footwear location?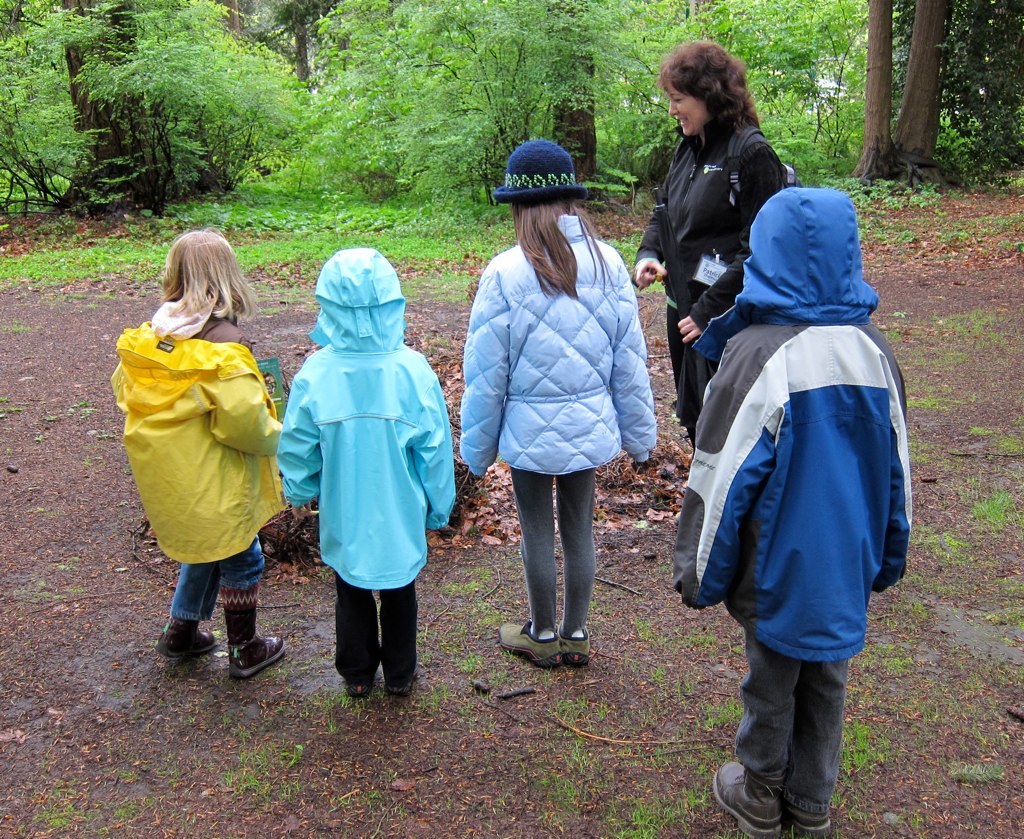
(343, 671, 377, 701)
